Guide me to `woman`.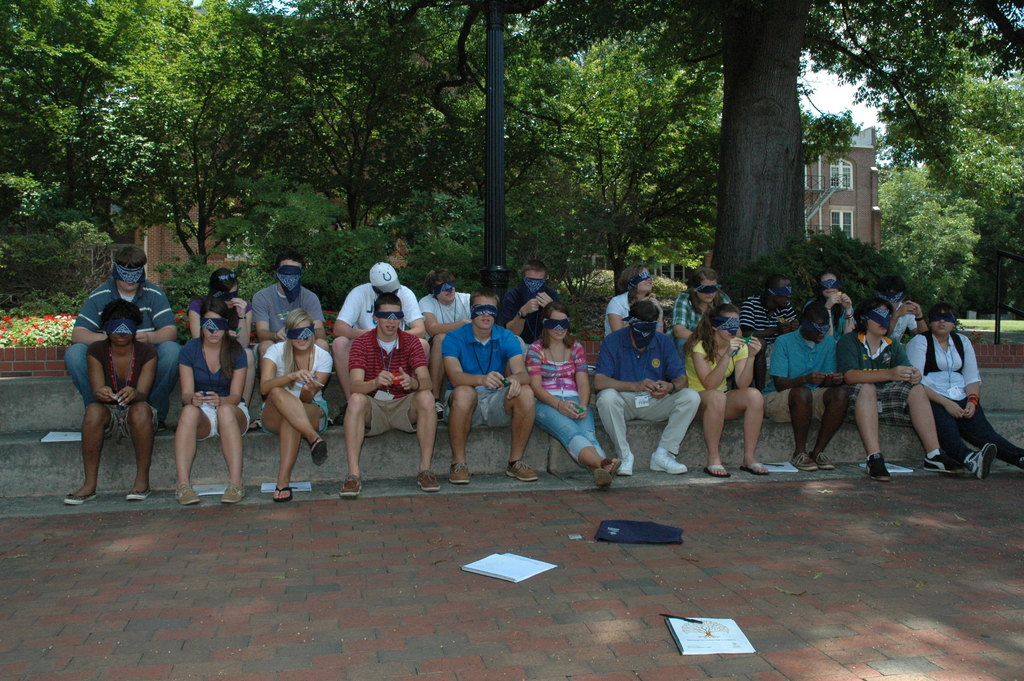
Guidance: box=[701, 309, 783, 480].
